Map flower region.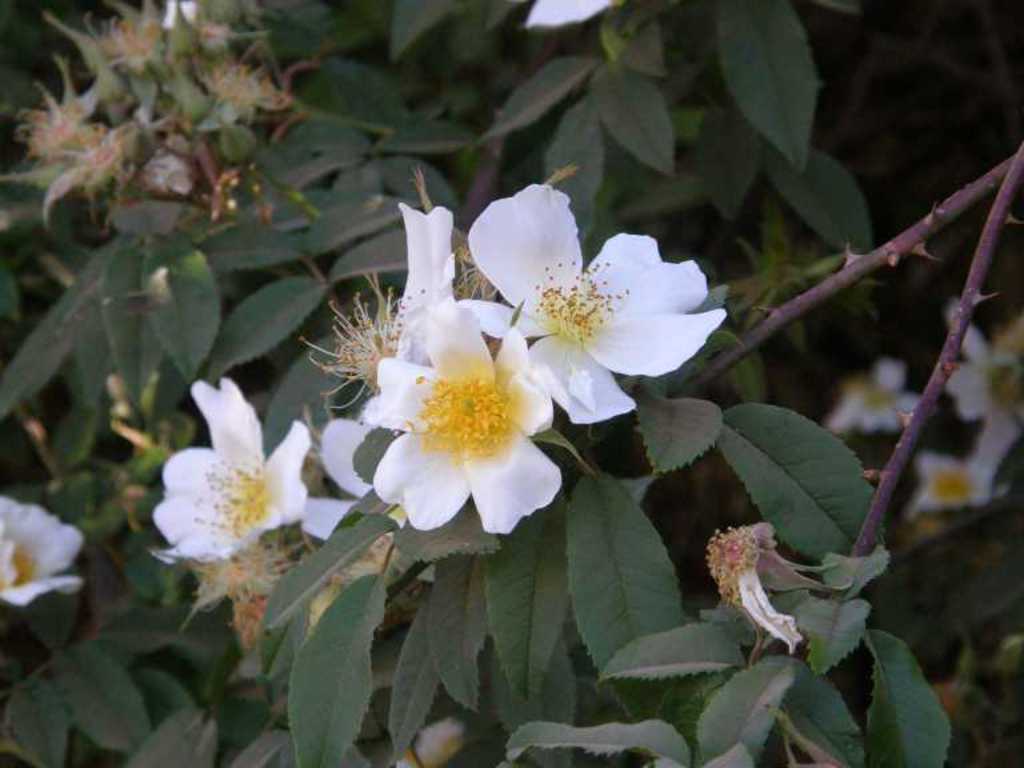
Mapped to Rect(149, 373, 312, 588).
